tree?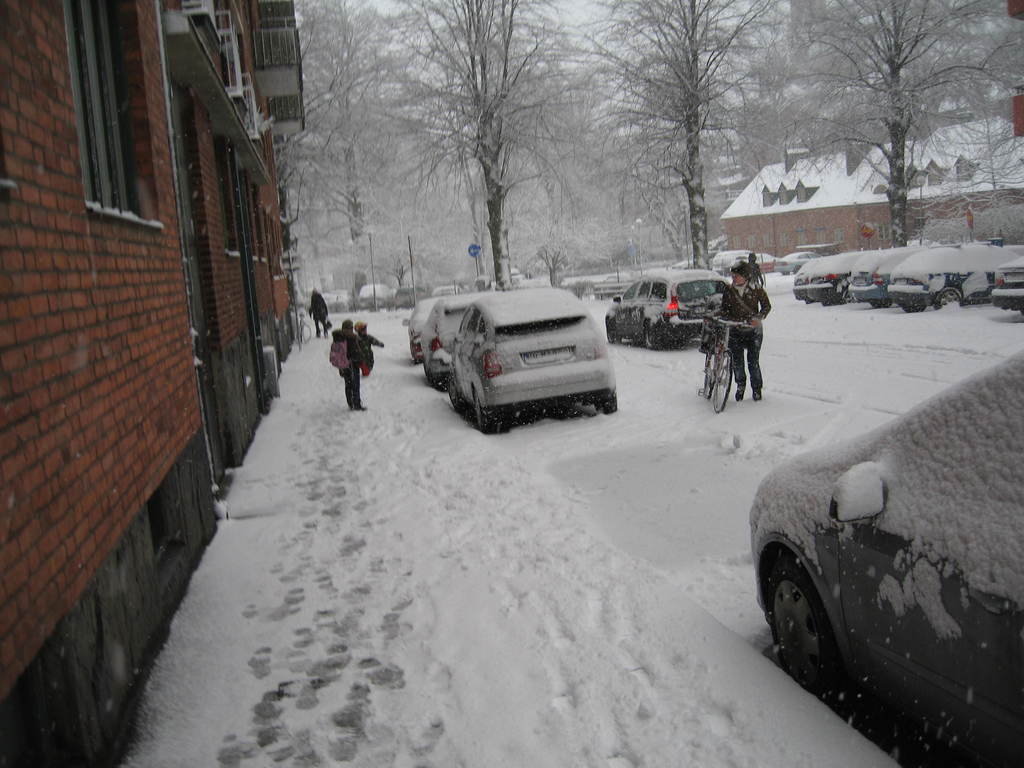
<bbox>292, 0, 424, 296</bbox>
